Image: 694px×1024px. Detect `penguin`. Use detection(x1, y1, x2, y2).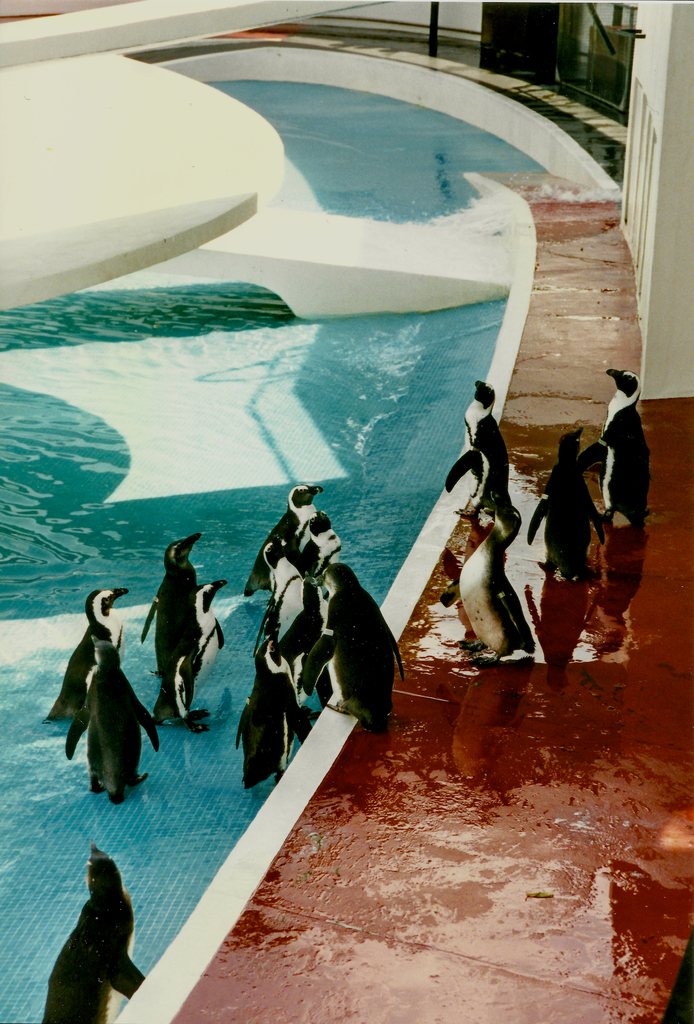
detection(583, 365, 653, 529).
